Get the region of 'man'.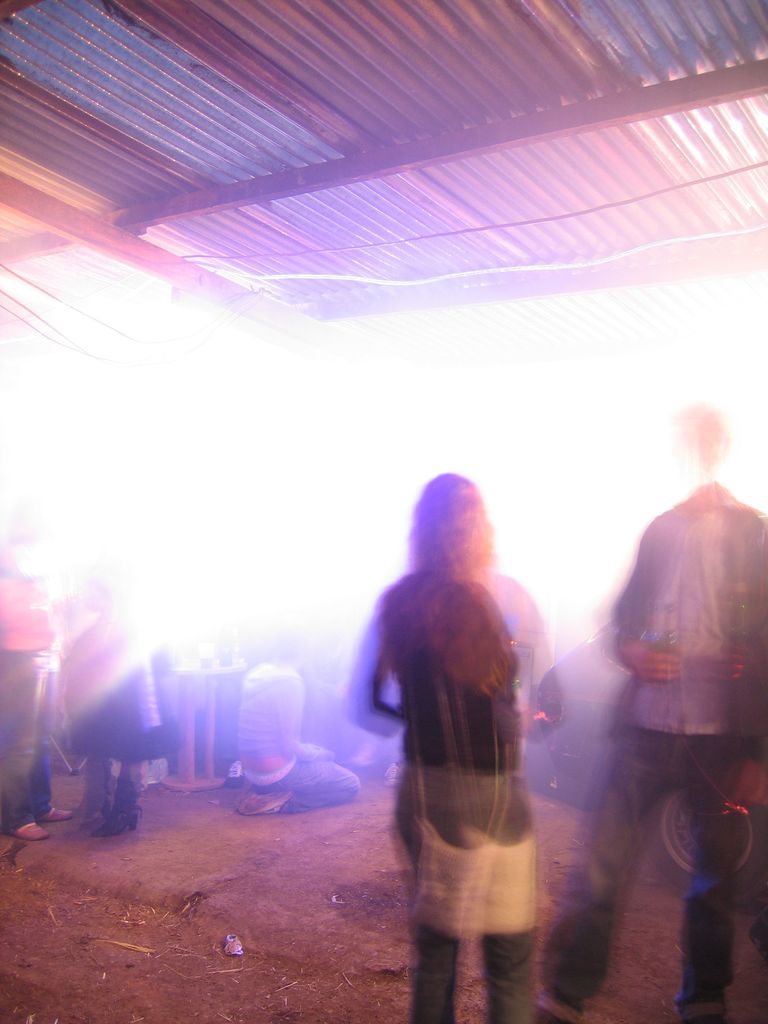
detection(232, 659, 361, 817).
